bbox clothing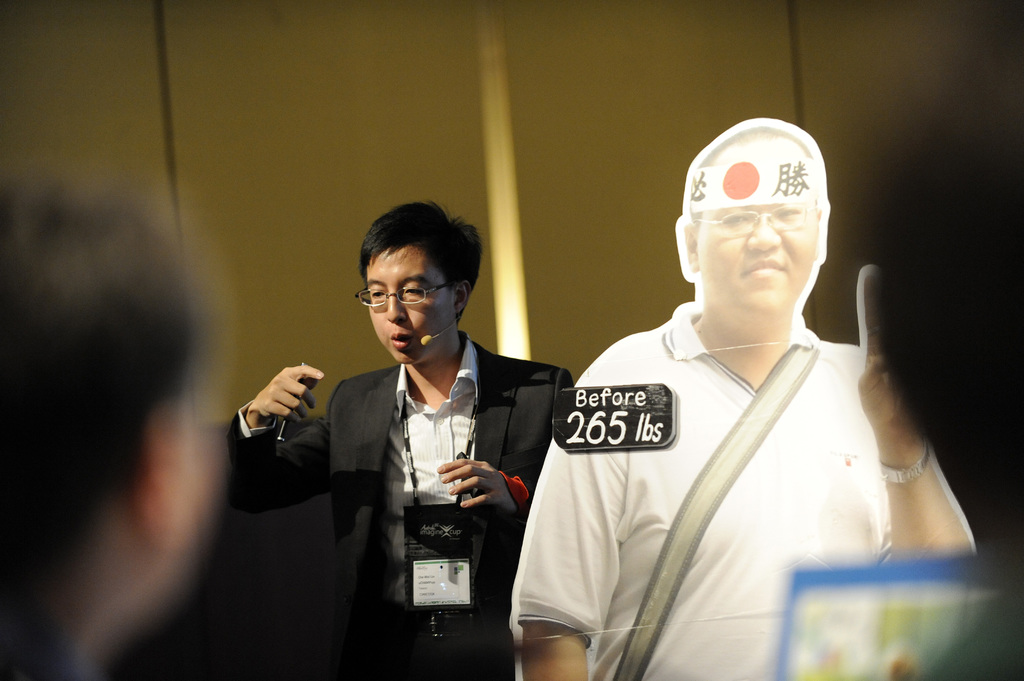
496, 303, 1004, 680
